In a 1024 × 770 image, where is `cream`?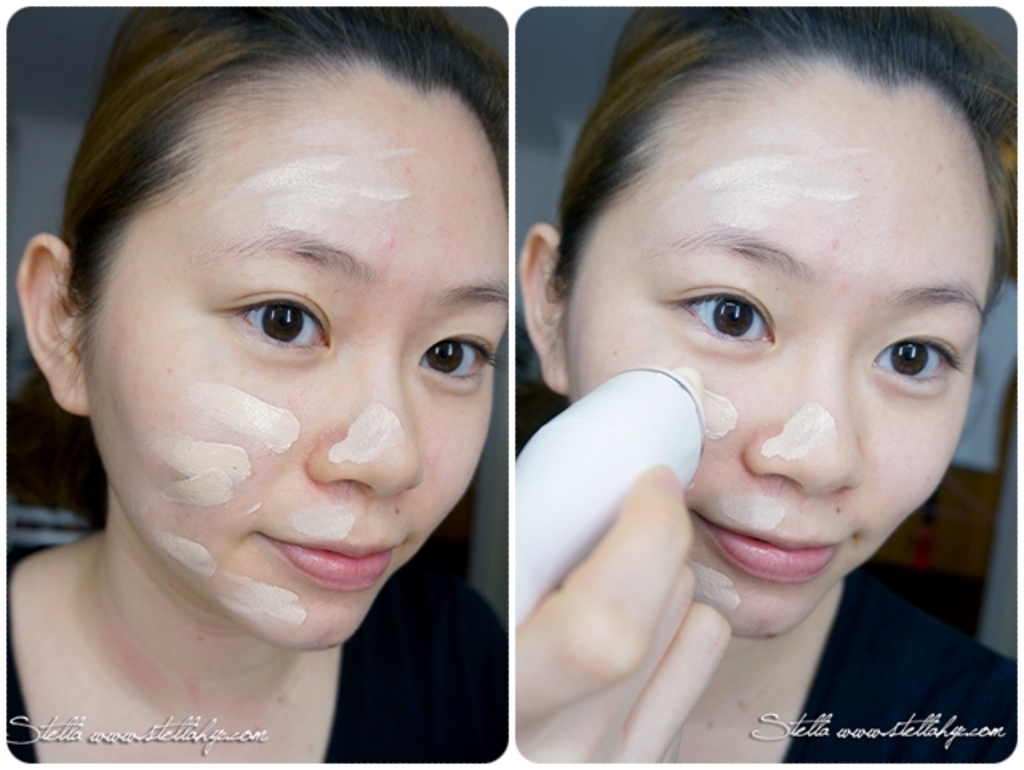
(x1=197, y1=383, x2=301, y2=450).
